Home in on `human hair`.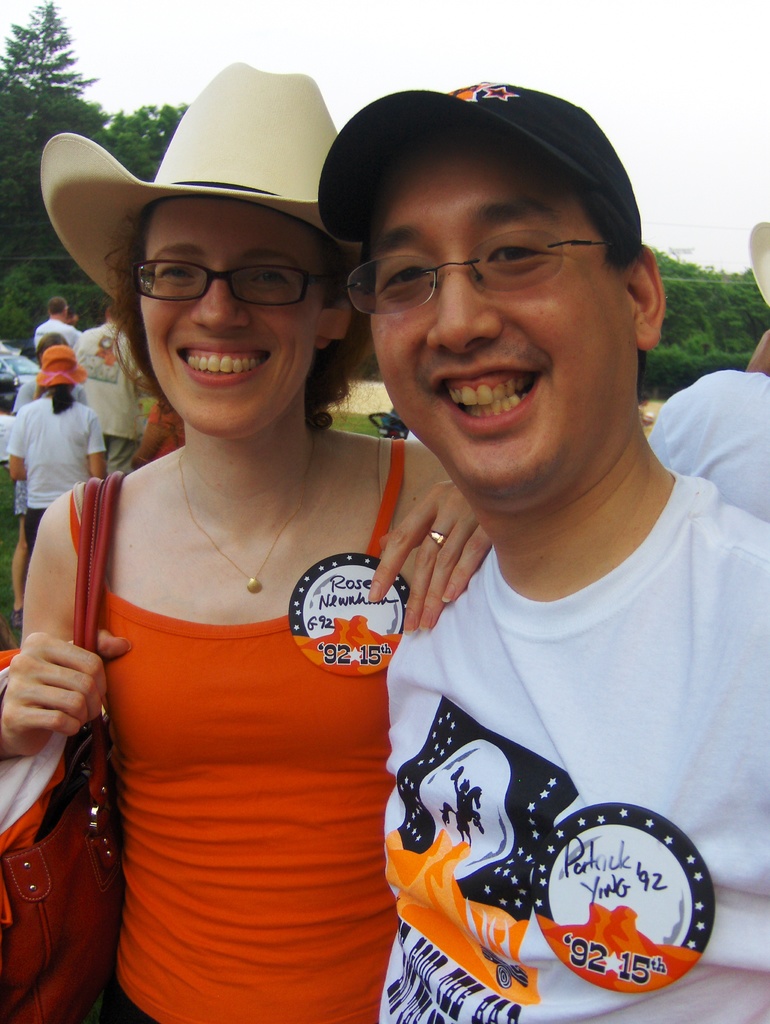
Homed in at Rect(577, 179, 643, 273).
